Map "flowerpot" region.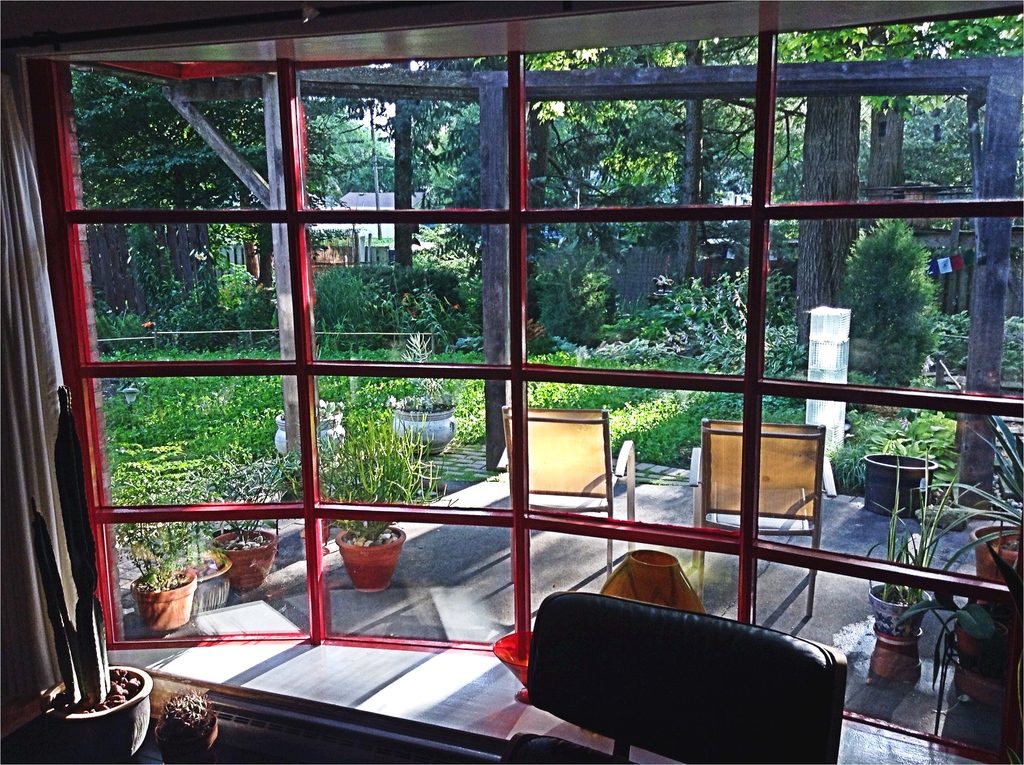
Mapped to BBox(968, 520, 1023, 606).
